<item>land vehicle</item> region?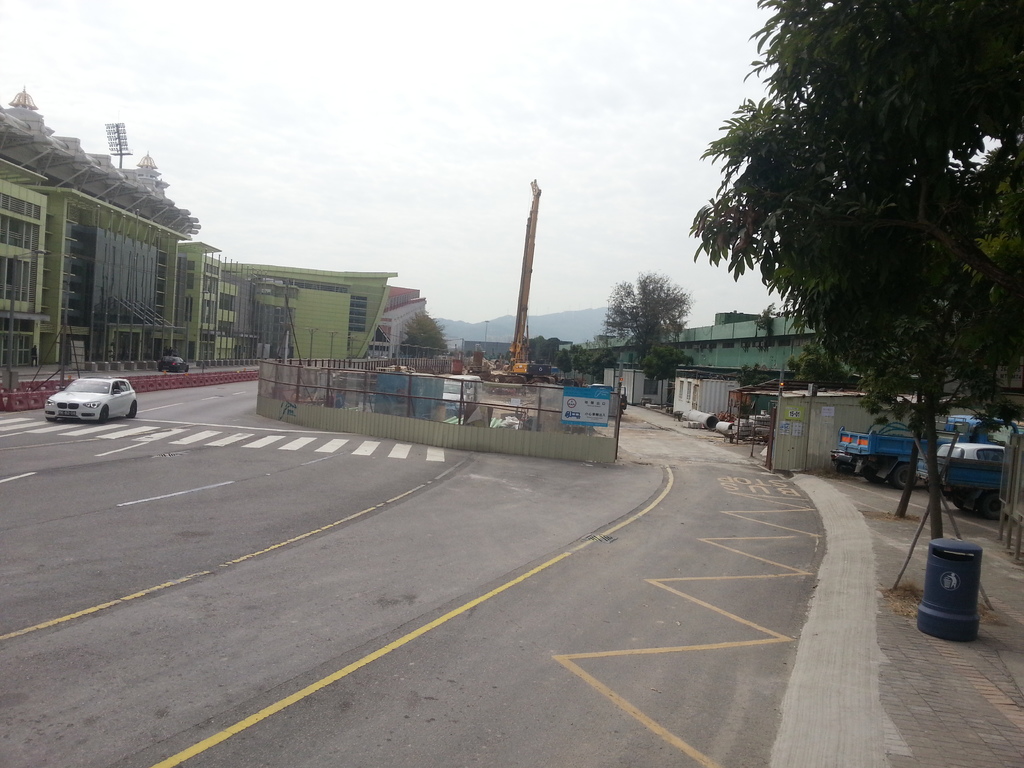
pyautogui.locateOnScreen(833, 416, 1021, 488)
